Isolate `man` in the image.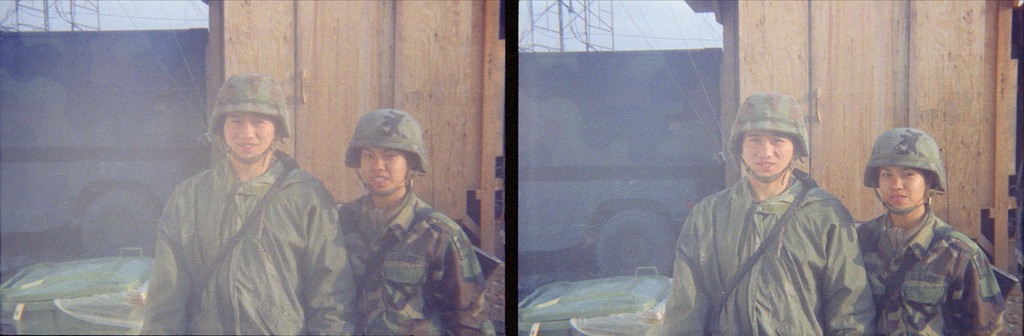
Isolated region: 140:63:359:335.
